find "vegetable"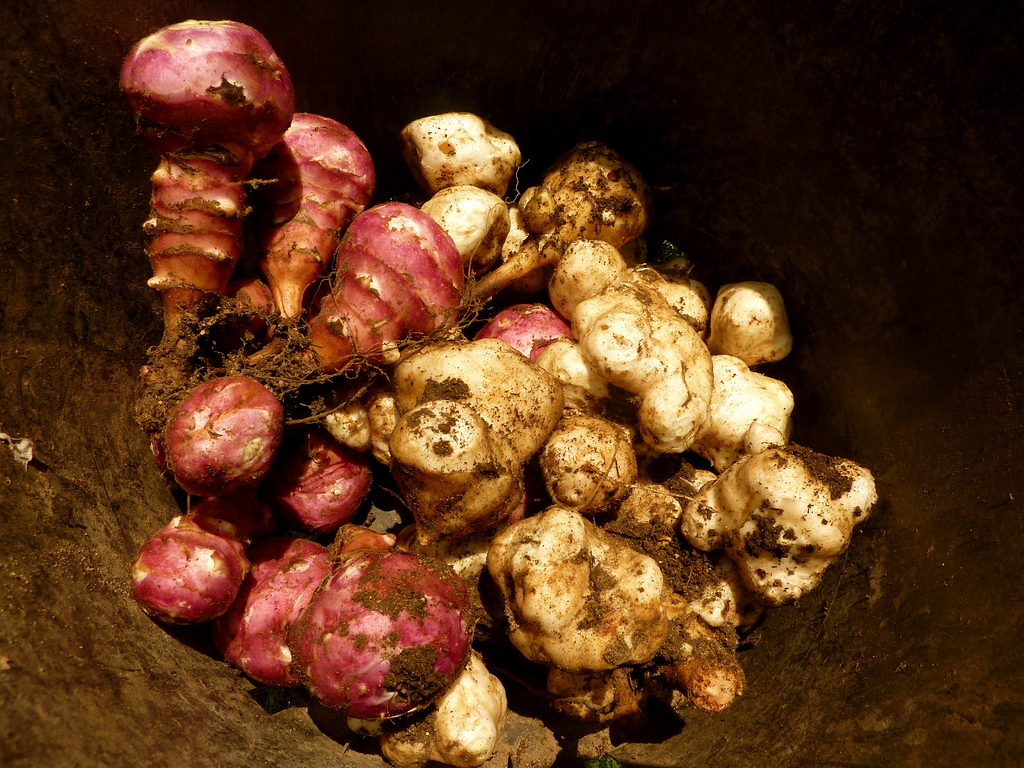
<region>121, 4, 278, 385</region>
